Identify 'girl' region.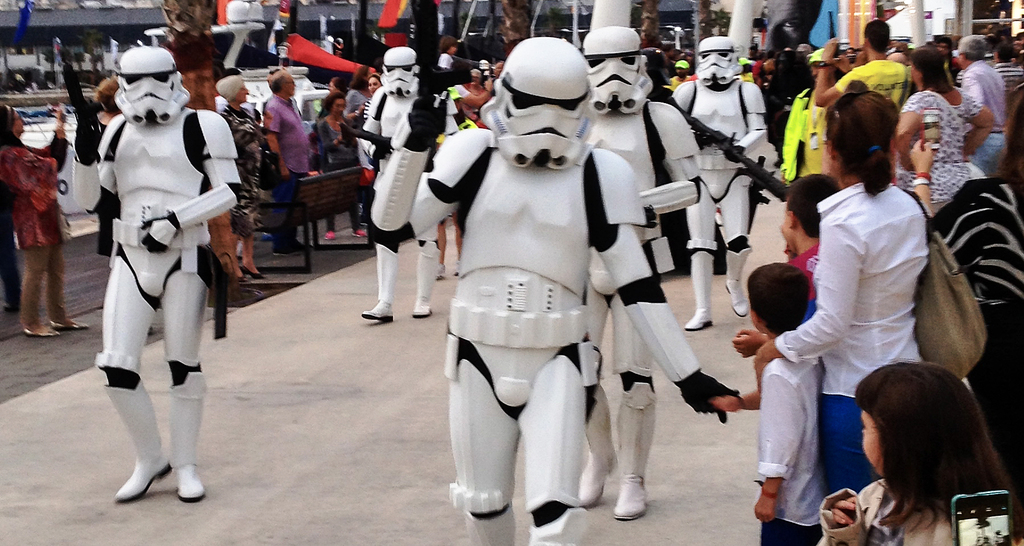
Region: [817,361,1023,545].
